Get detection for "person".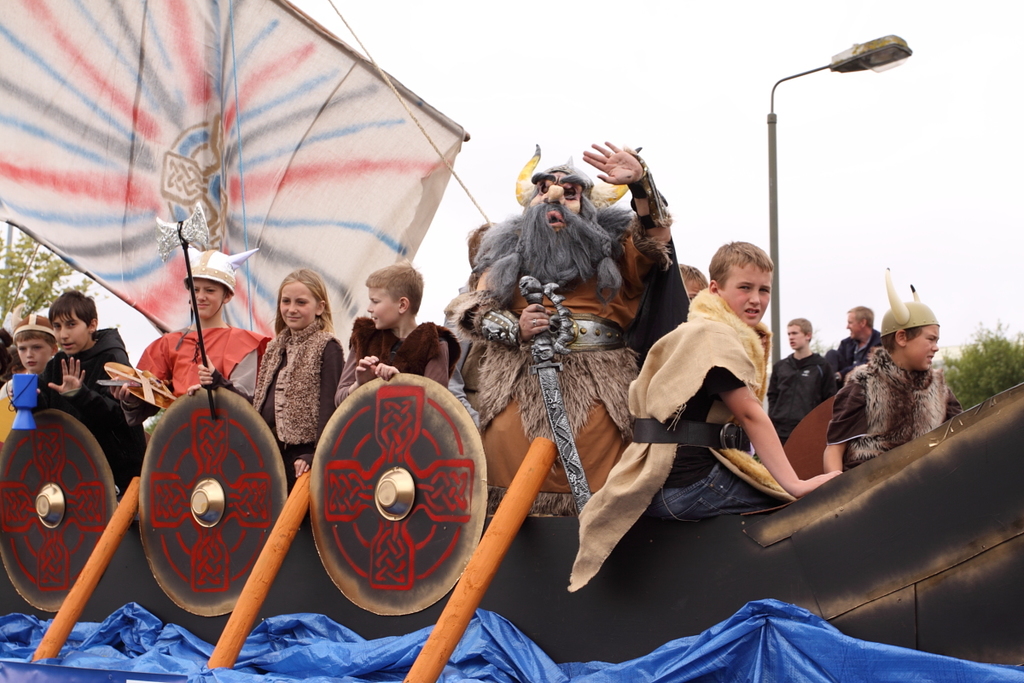
Detection: BBox(110, 245, 274, 445).
